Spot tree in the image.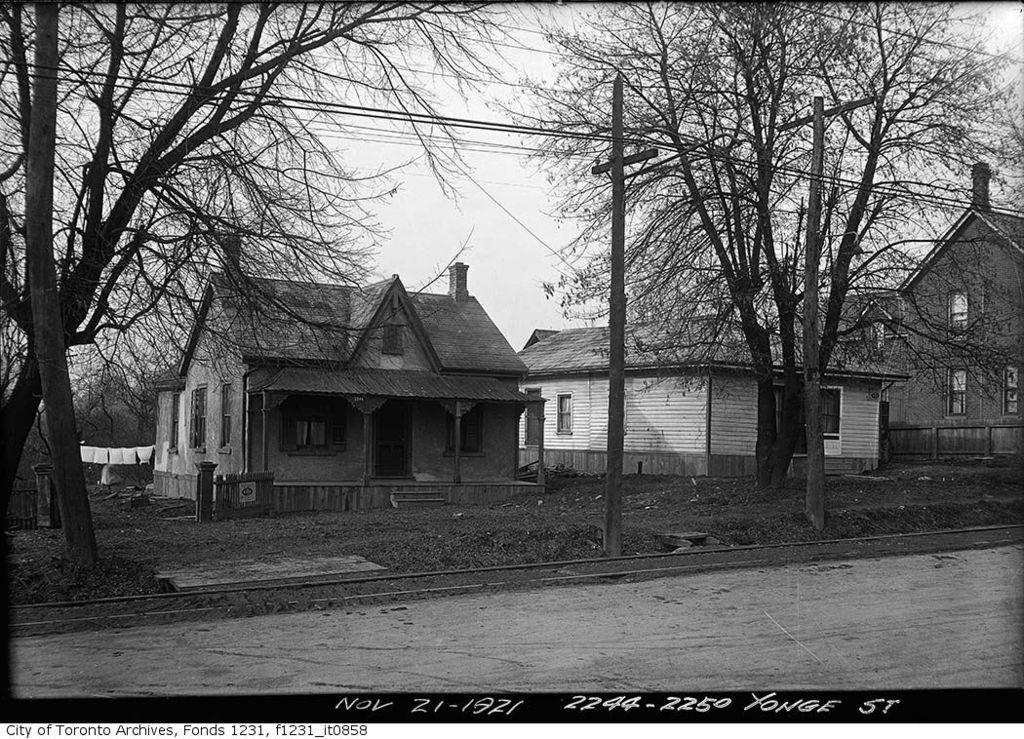
tree found at x1=493 y1=0 x2=1018 y2=486.
